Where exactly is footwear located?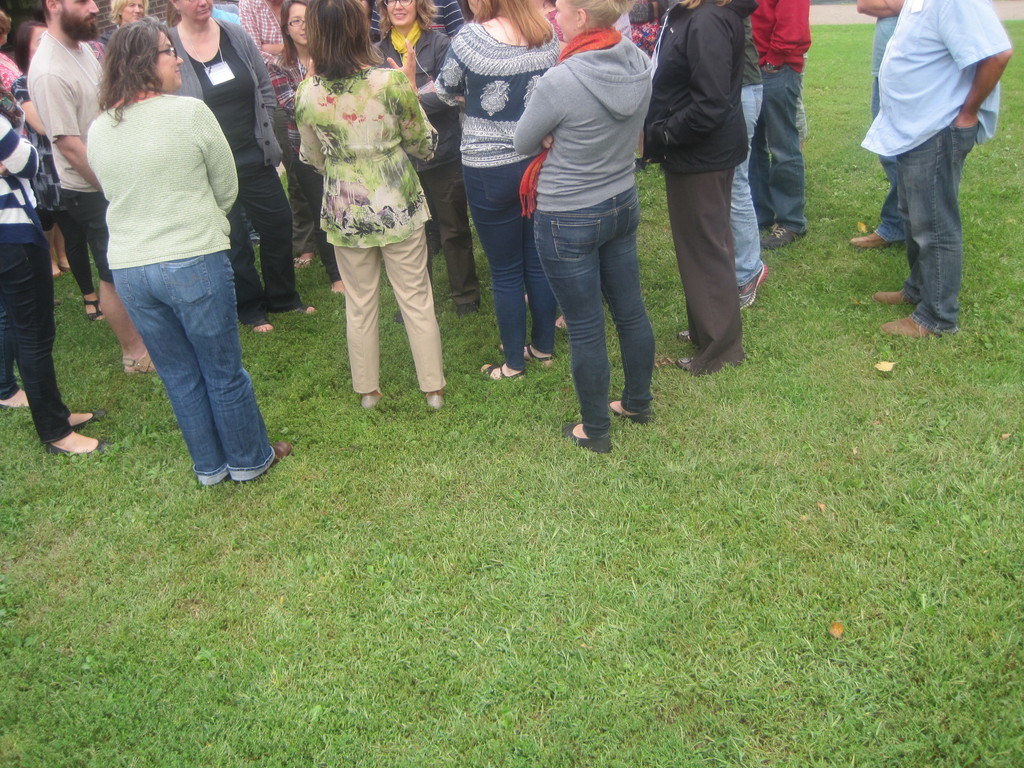
Its bounding box is [873, 286, 913, 305].
